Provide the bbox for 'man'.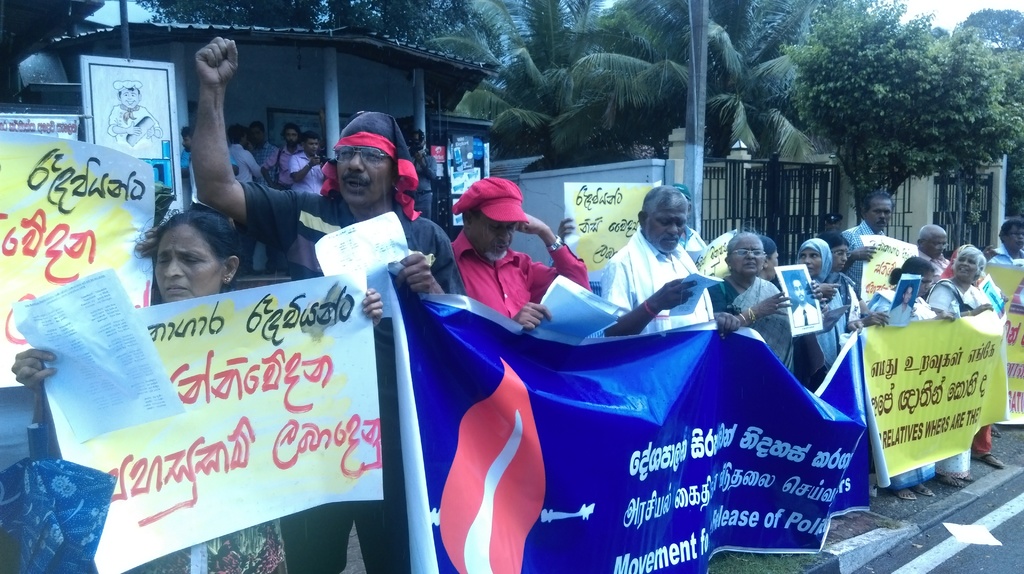
(x1=246, y1=127, x2=287, y2=188).
